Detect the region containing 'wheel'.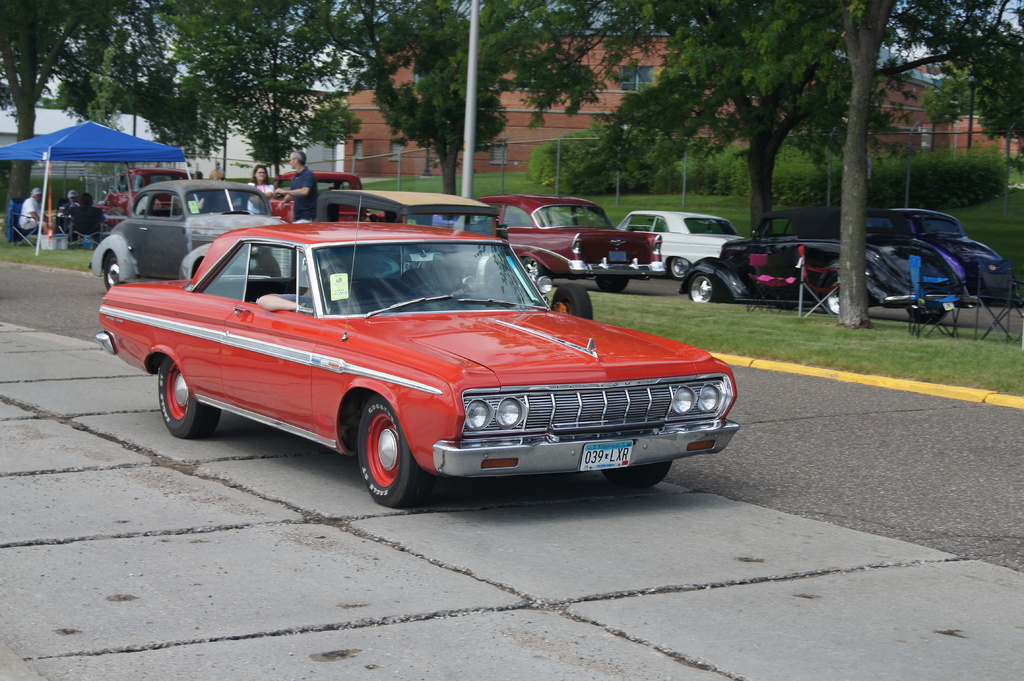
[690,273,721,303].
